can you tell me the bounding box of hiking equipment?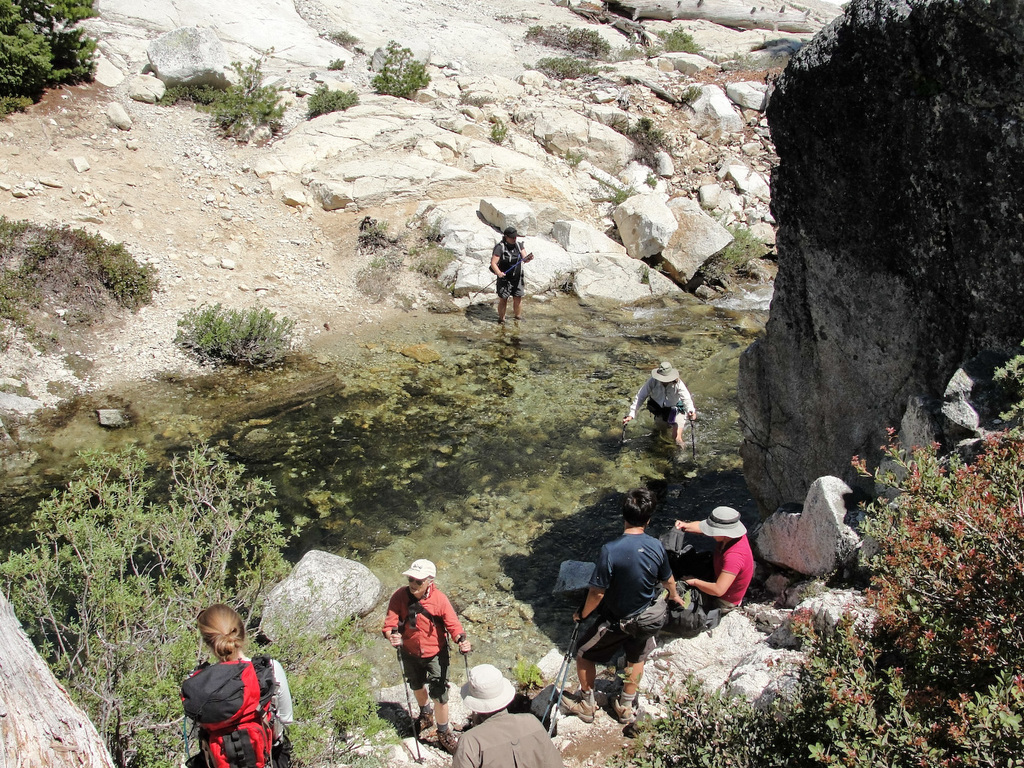
left=653, top=520, right=701, bottom=572.
